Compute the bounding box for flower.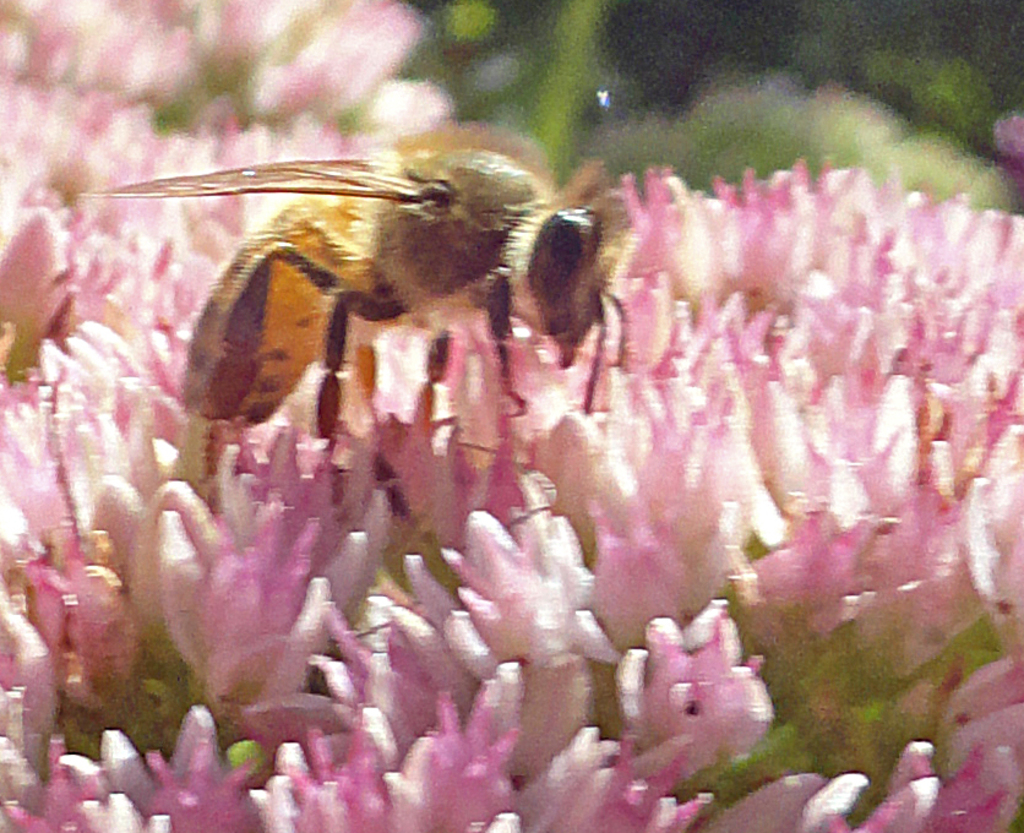
[609, 606, 790, 796].
